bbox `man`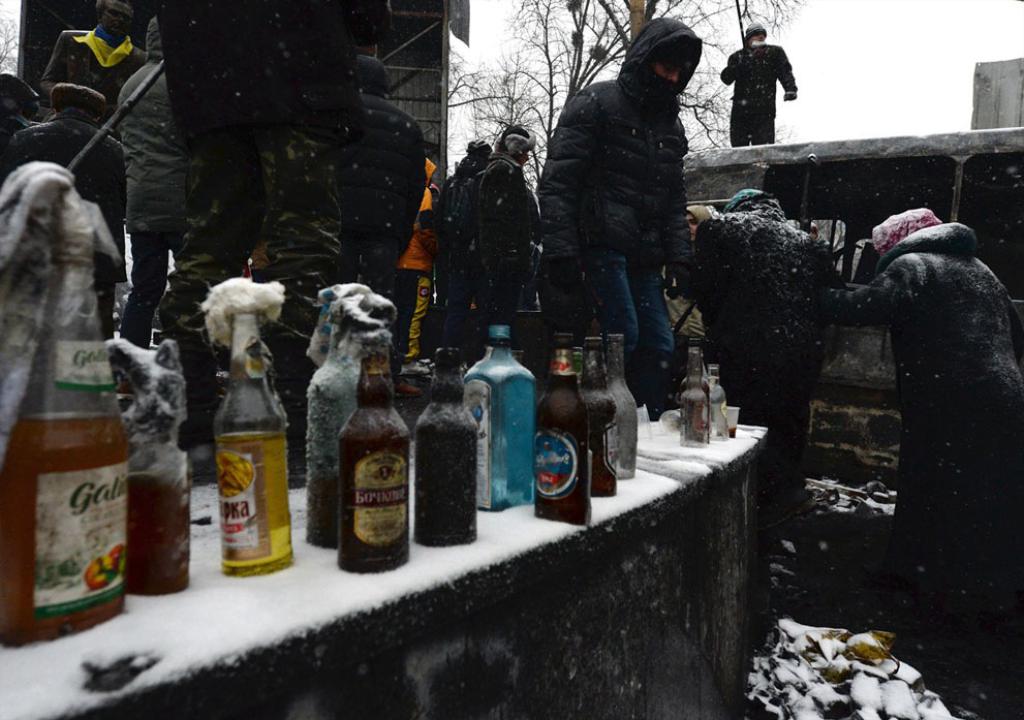
left=111, top=17, right=189, bottom=356
